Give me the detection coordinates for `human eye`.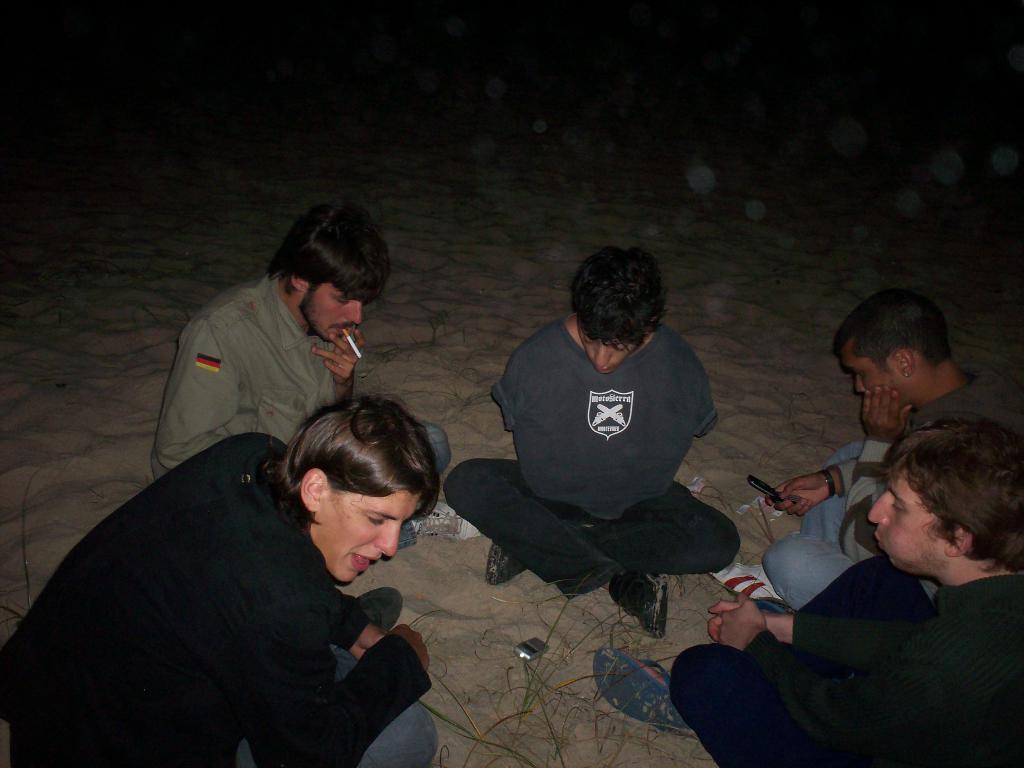
region(336, 298, 349, 307).
